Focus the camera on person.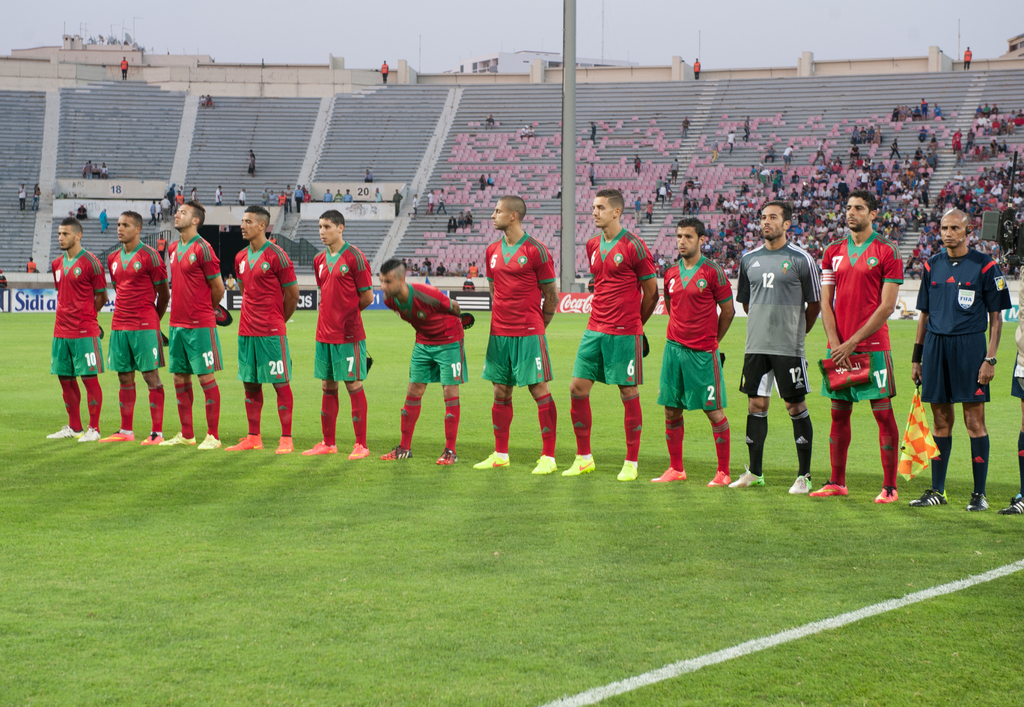
Focus region: l=252, t=153, r=256, b=175.
